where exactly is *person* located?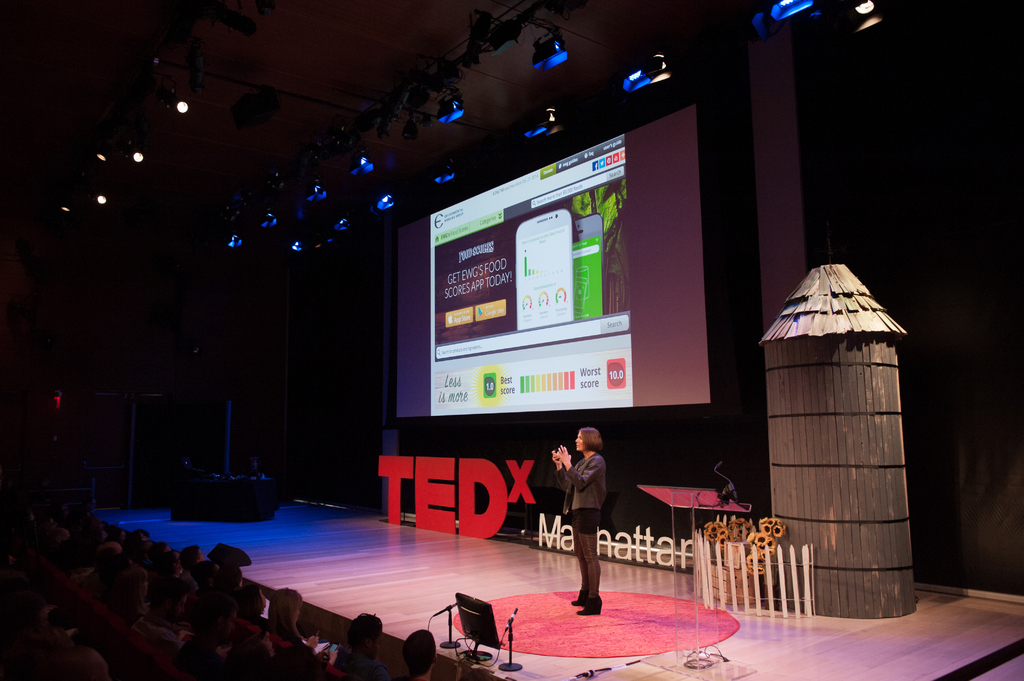
Its bounding box is bbox=[230, 581, 271, 631].
